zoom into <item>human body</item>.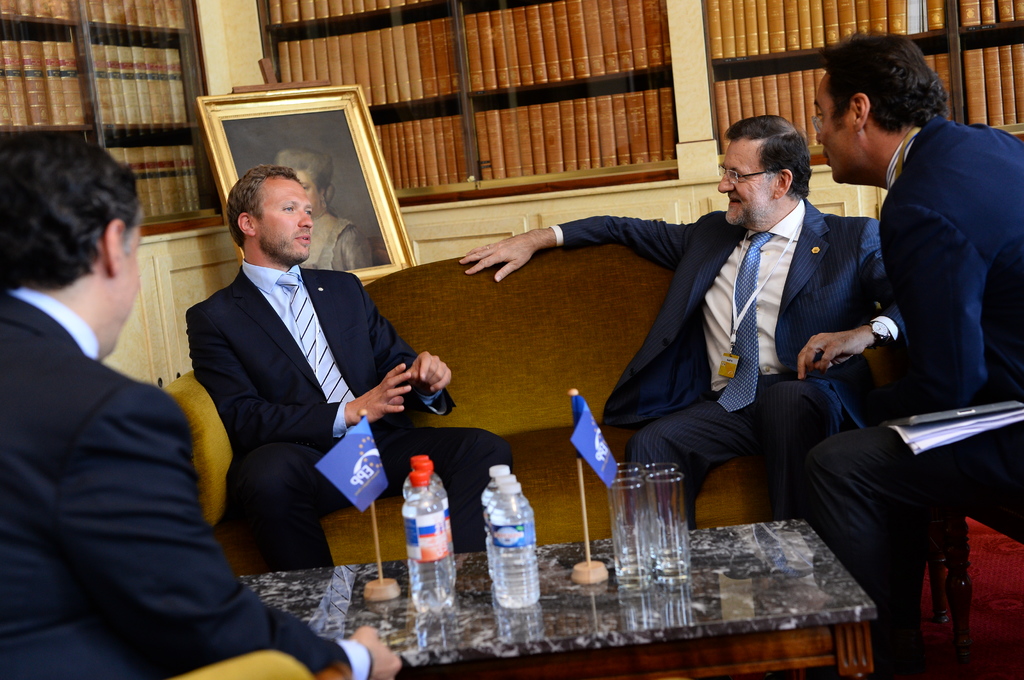
Zoom target: 269, 146, 371, 273.
